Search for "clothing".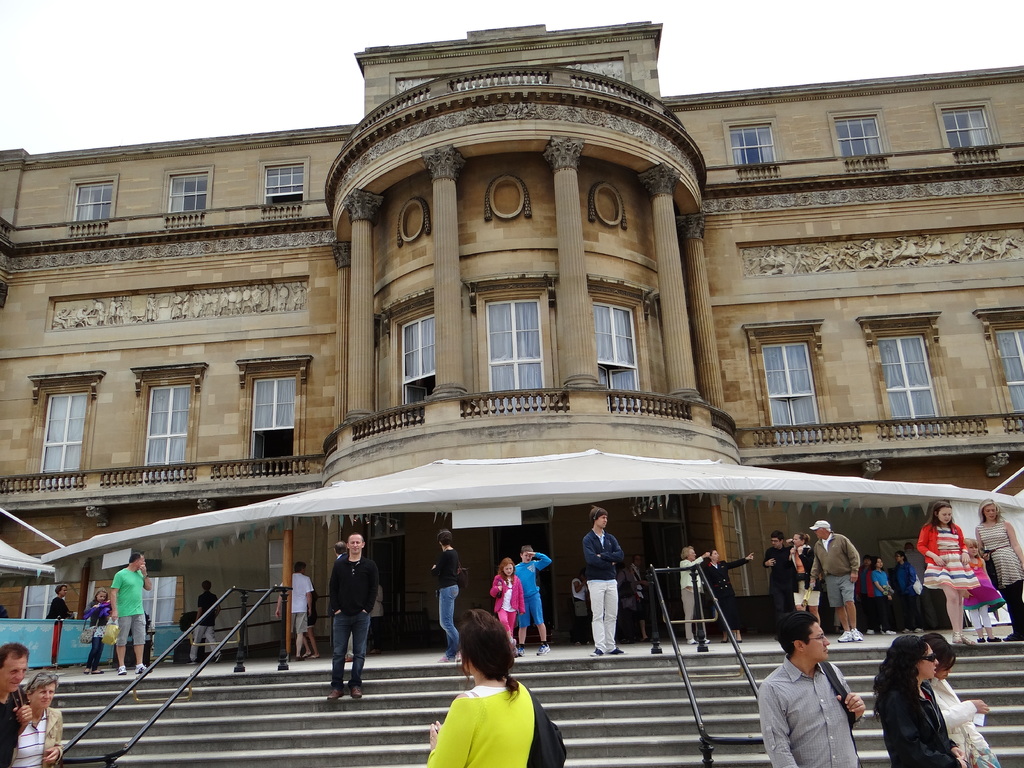
Found at box=[932, 667, 1009, 767].
